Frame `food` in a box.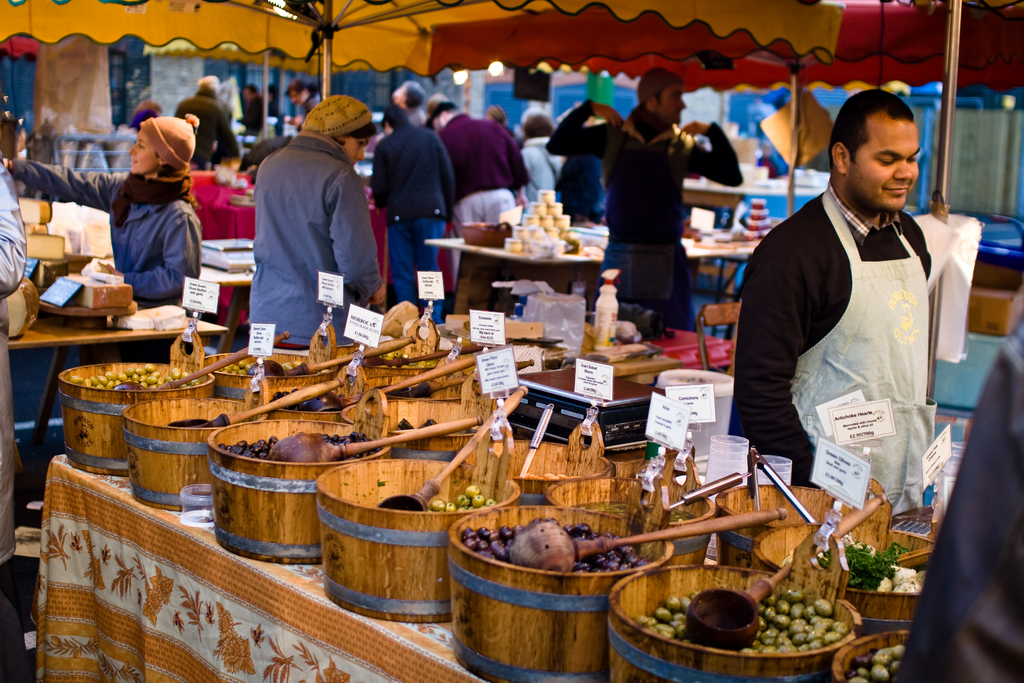
pyautogui.locateOnScreen(783, 524, 925, 599).
